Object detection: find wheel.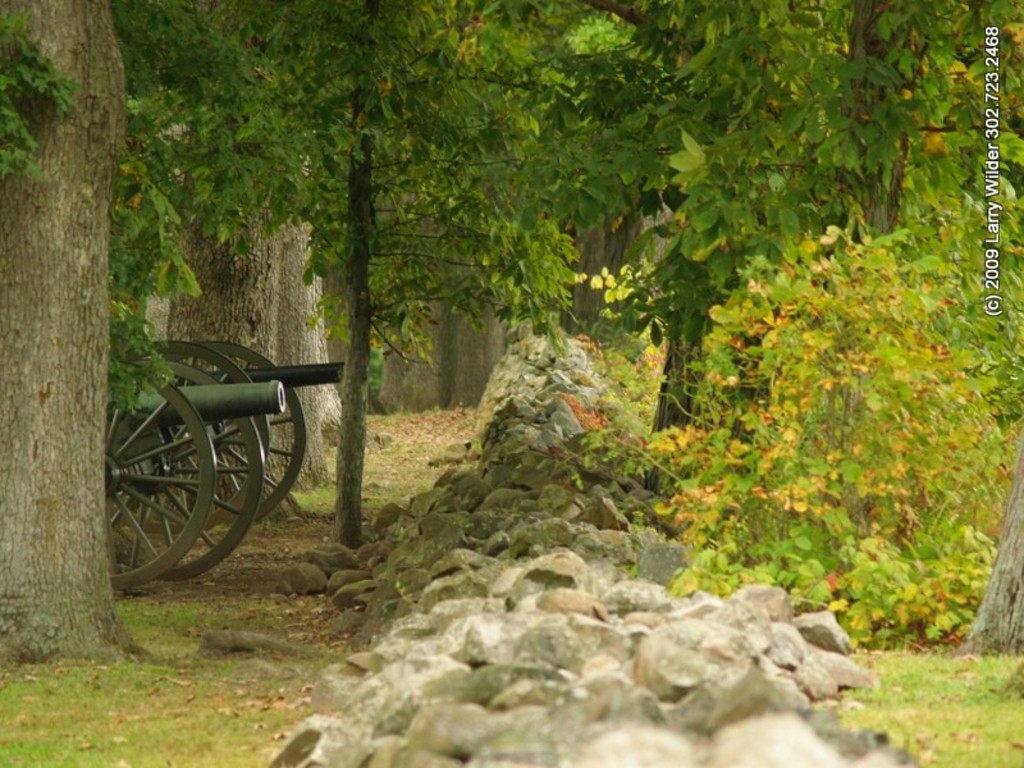
111/361/265/586.
